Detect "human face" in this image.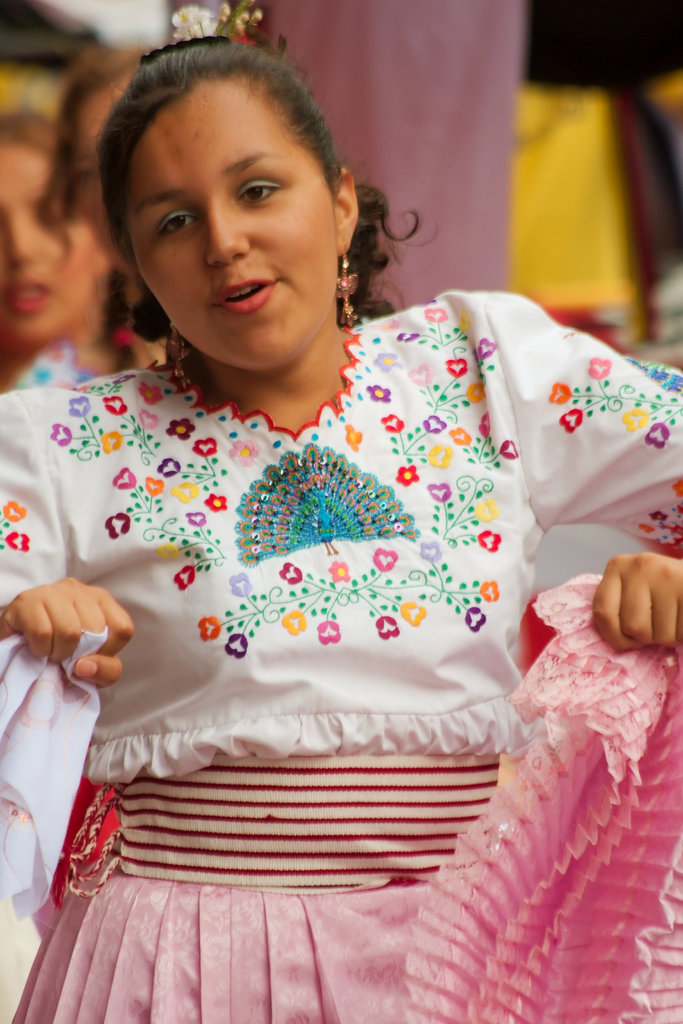
Detection: locate(131, 85, 348, 364).
